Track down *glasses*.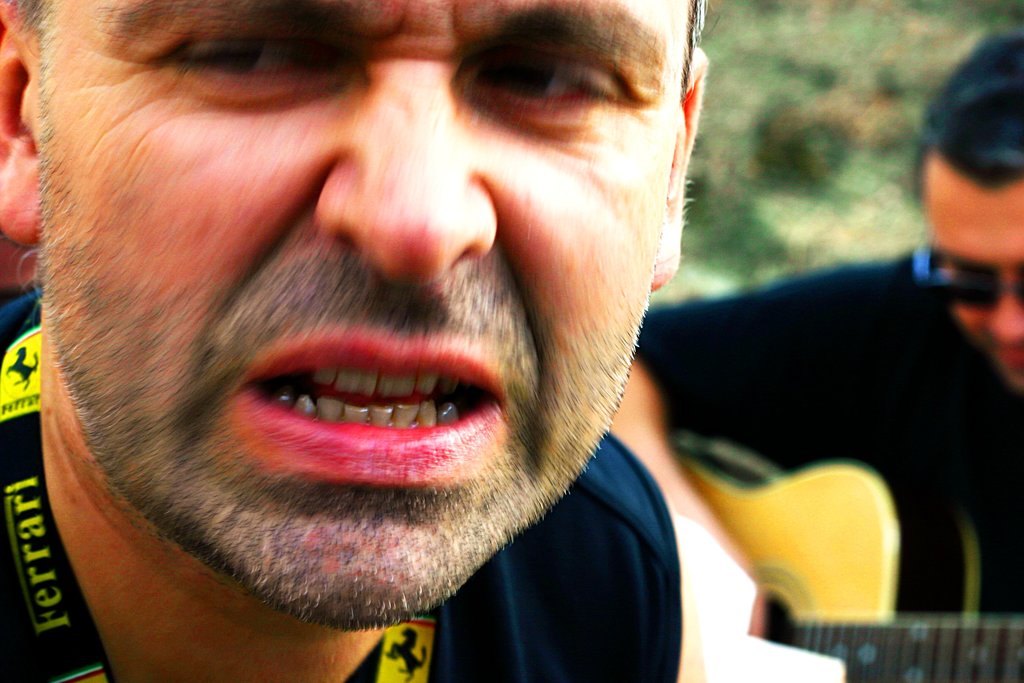
Tracked to <box>911,231,1022,319</box>.
